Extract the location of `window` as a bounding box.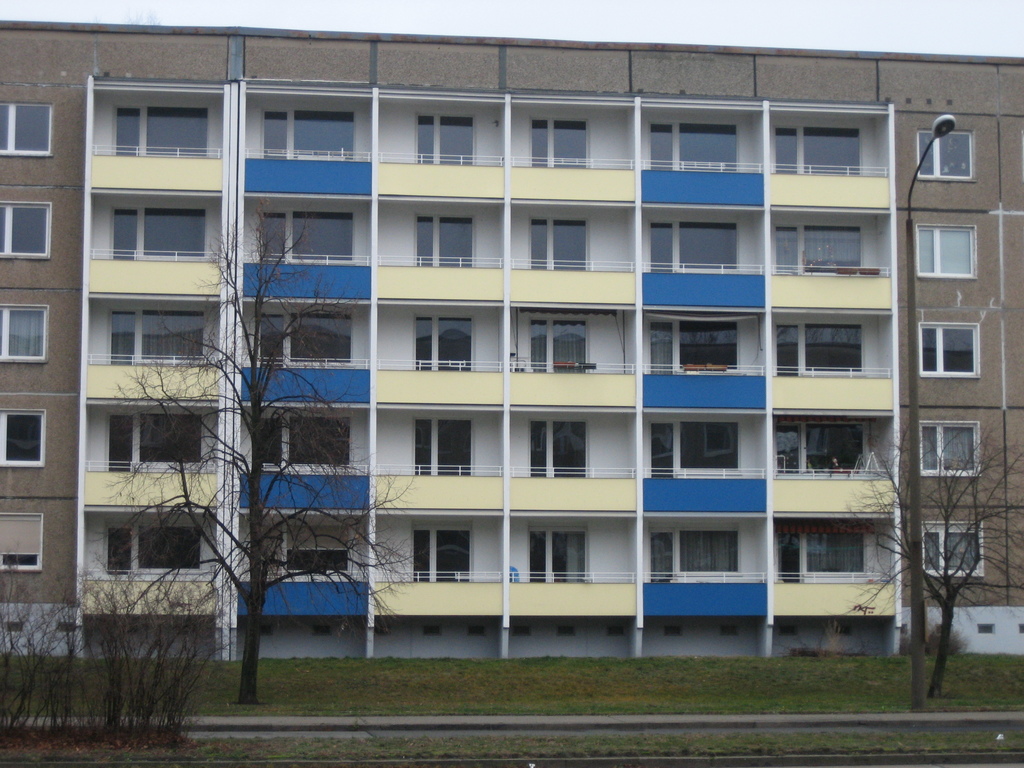
773,426,868,481.
